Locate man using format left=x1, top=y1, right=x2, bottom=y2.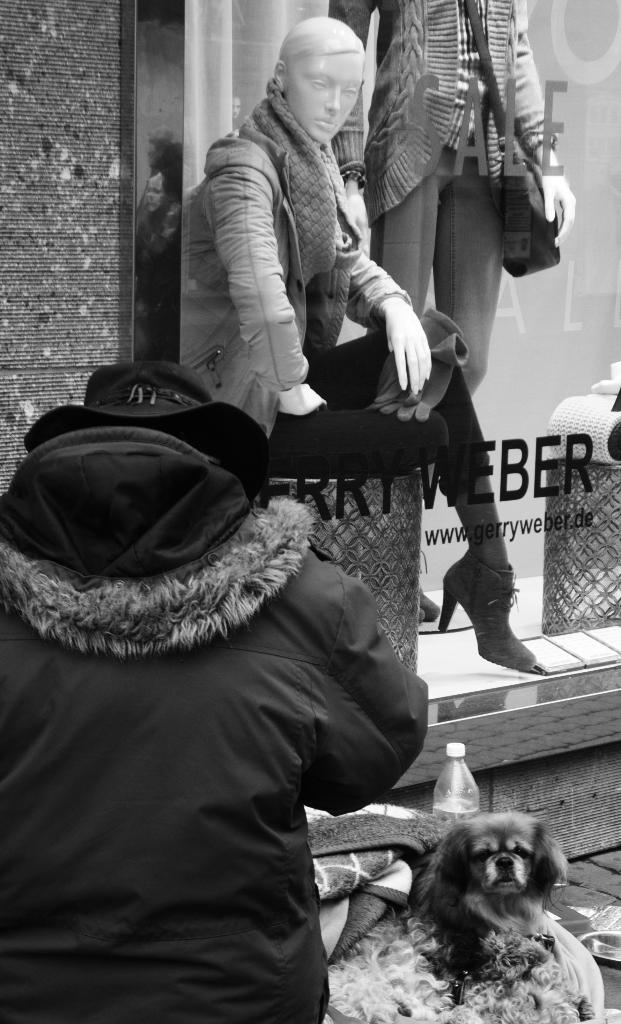
left=13, top=265, right=458, bottom=980.
